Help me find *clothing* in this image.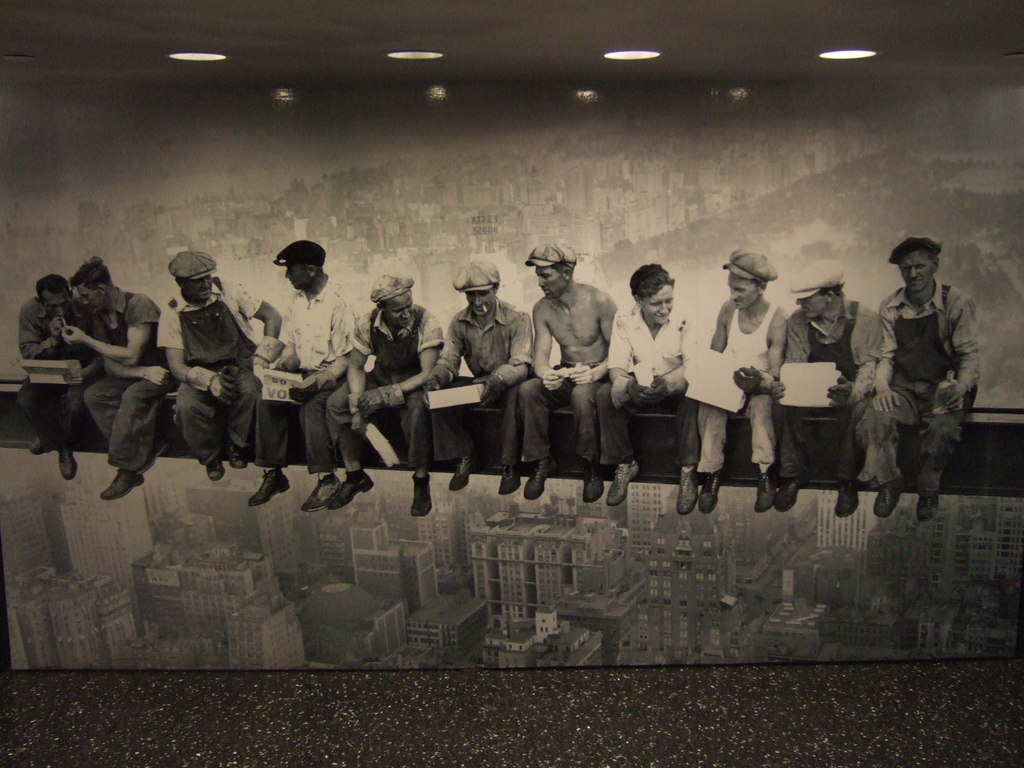
Found it: bbox=(175, 280, 268, 466).
